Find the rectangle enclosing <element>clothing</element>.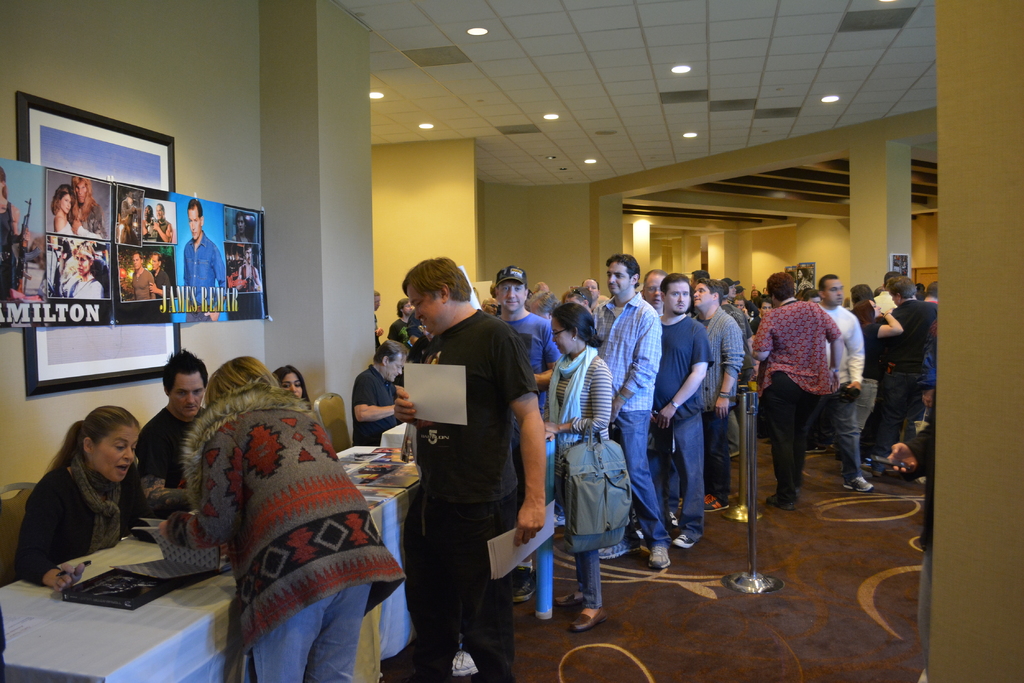
bbox=(844, 317, 888, 481).
